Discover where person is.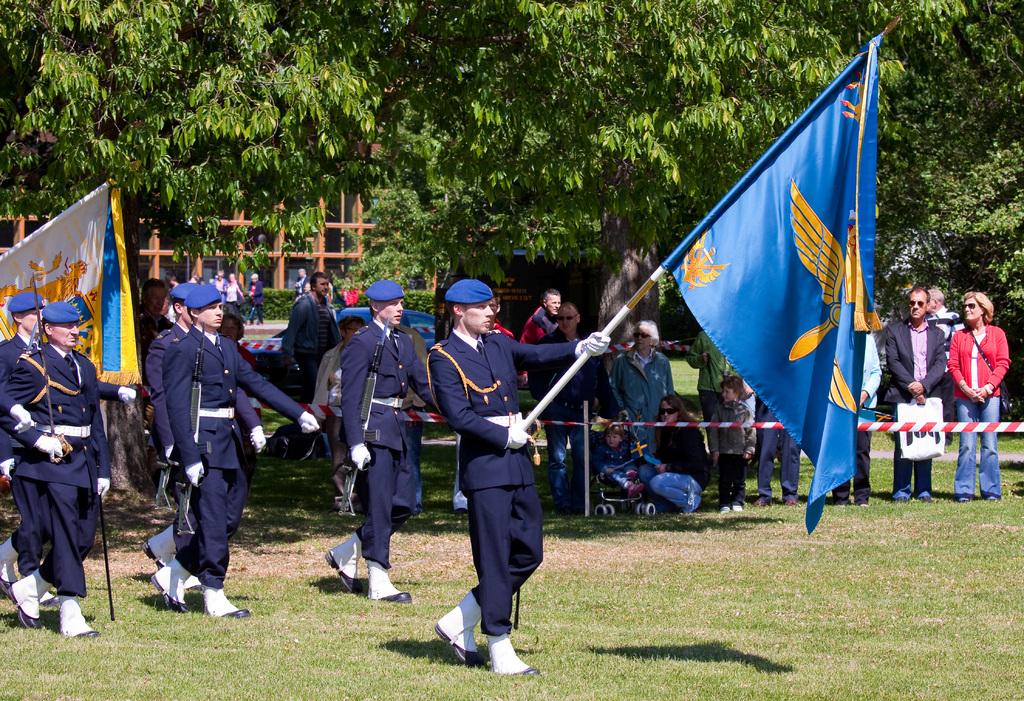
Discovered at Rect(756, 398, 808, 508).
